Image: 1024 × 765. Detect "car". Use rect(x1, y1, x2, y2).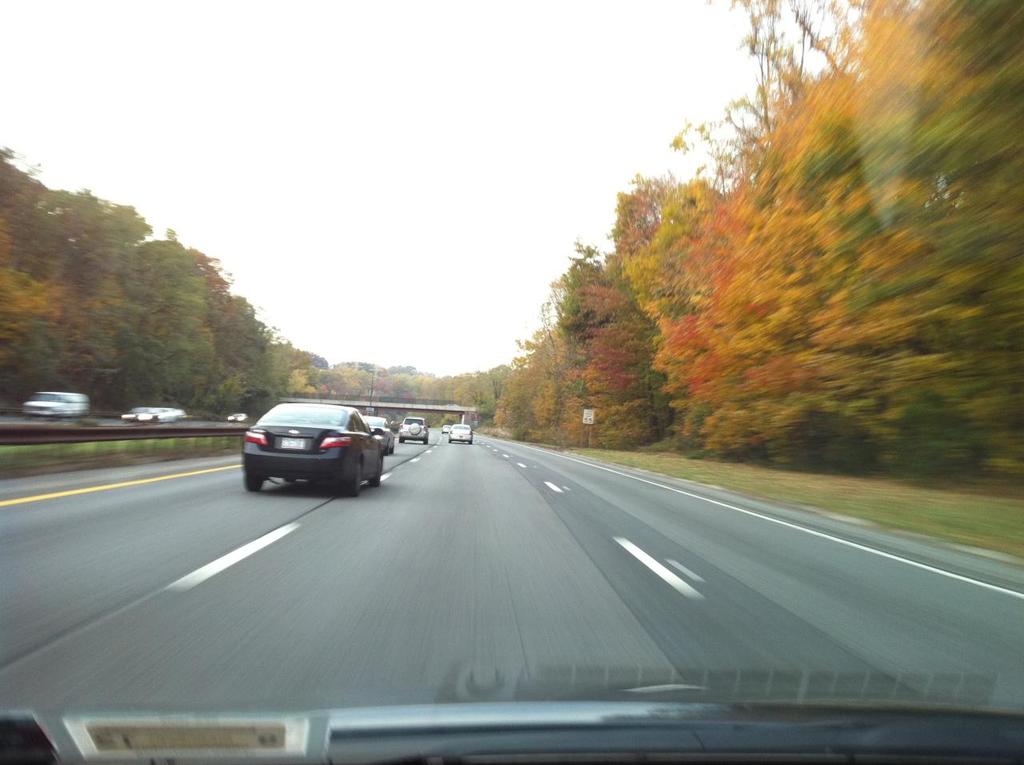
rect(446, 423, 472, 445).
